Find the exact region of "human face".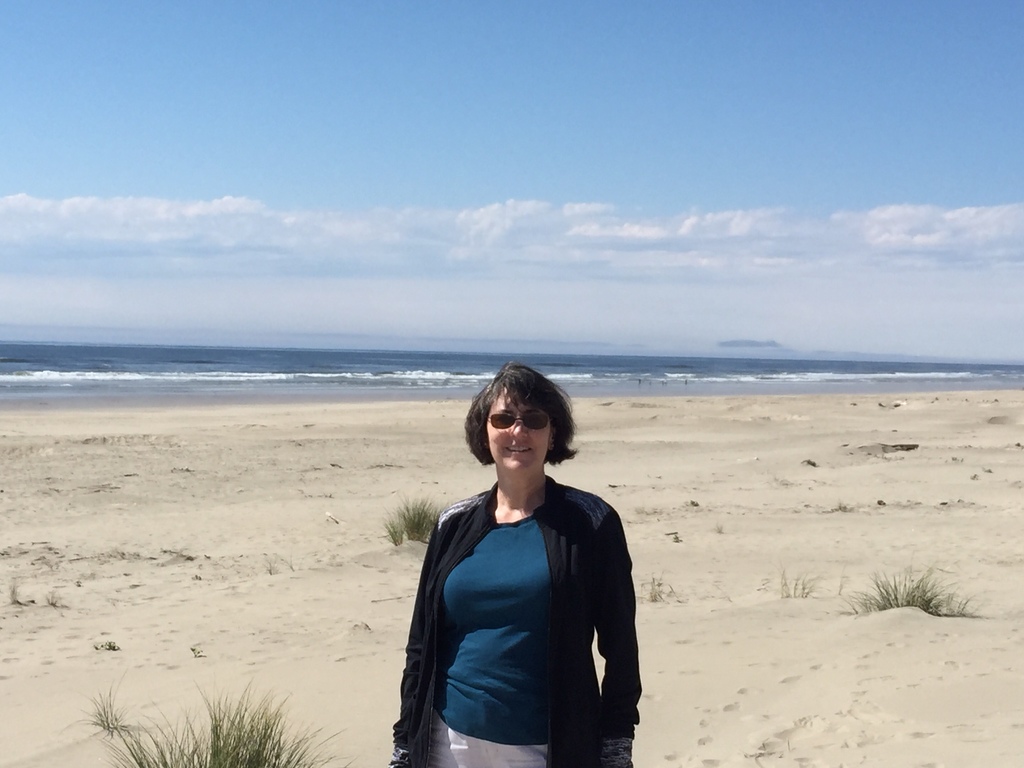
Exact region: bbox(483, 385, 554, 472).
